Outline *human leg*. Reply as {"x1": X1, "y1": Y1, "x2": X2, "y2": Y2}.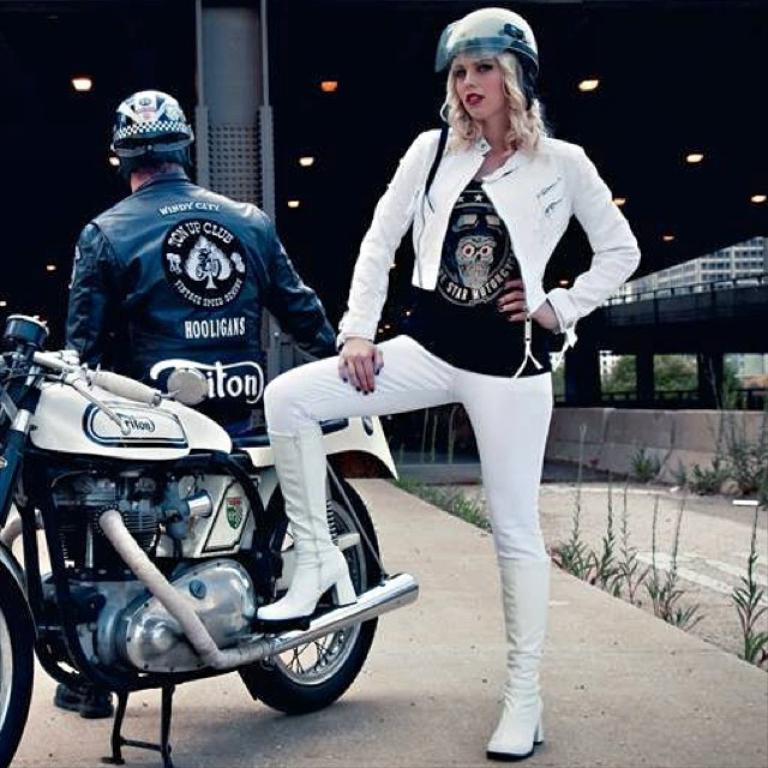
{"x1": 450, "y1": 370, "x2": 548, "y2": 755}.
